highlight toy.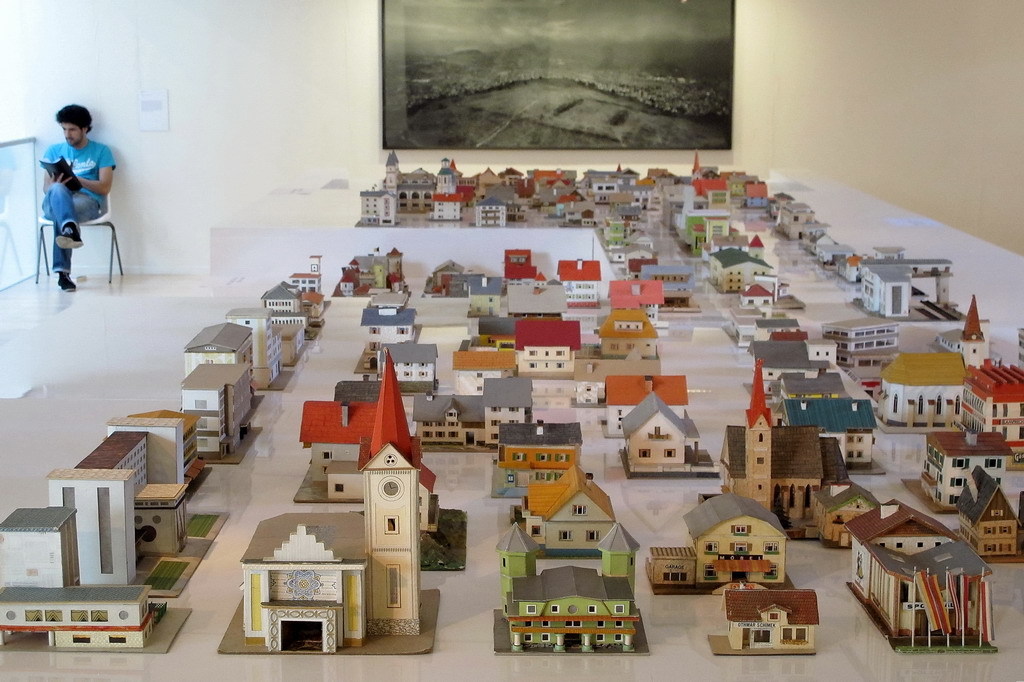
Highlighted region: [left=293, top=248, right=330, bottom=318].
